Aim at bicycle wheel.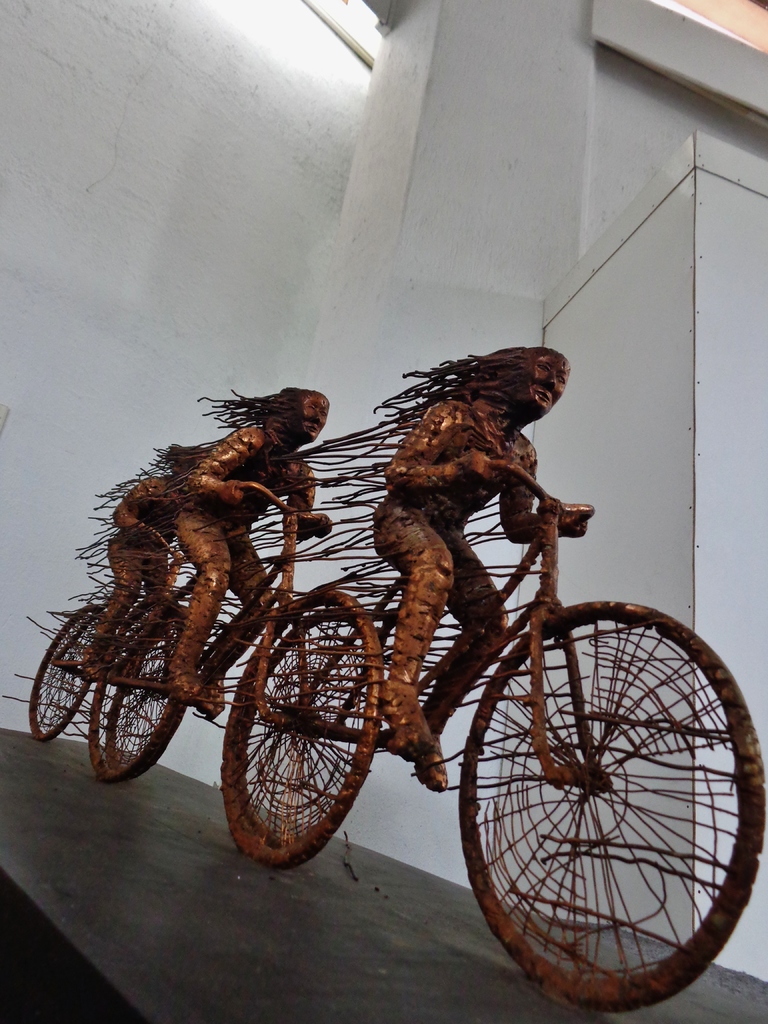
Aimed at (left=108, top=606, right=184, bottom=786).
